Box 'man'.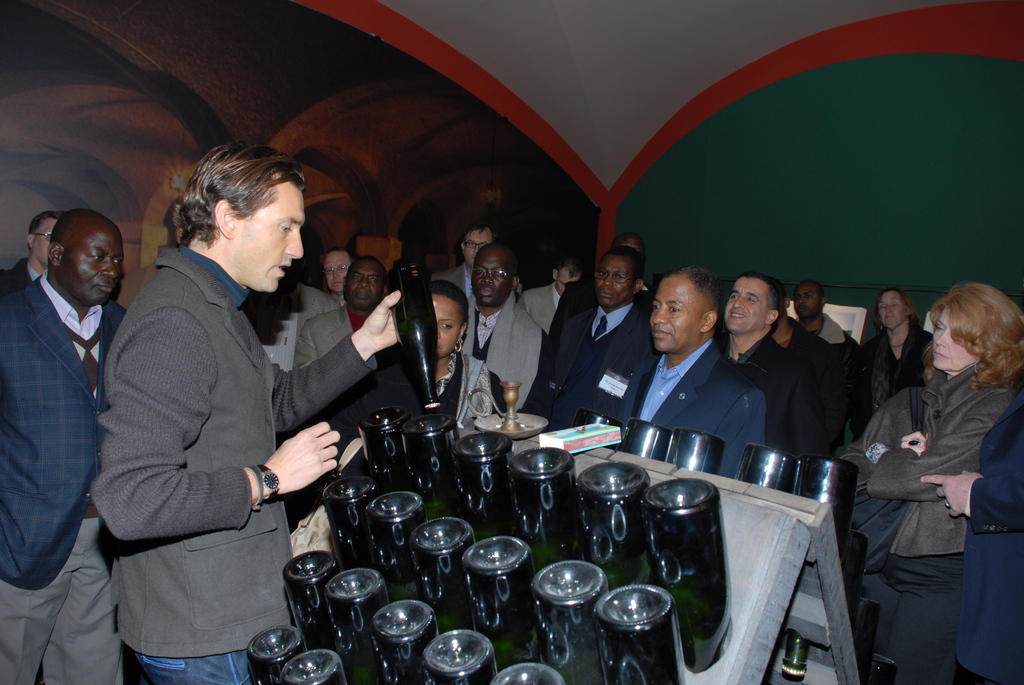
0,211,67,296.
